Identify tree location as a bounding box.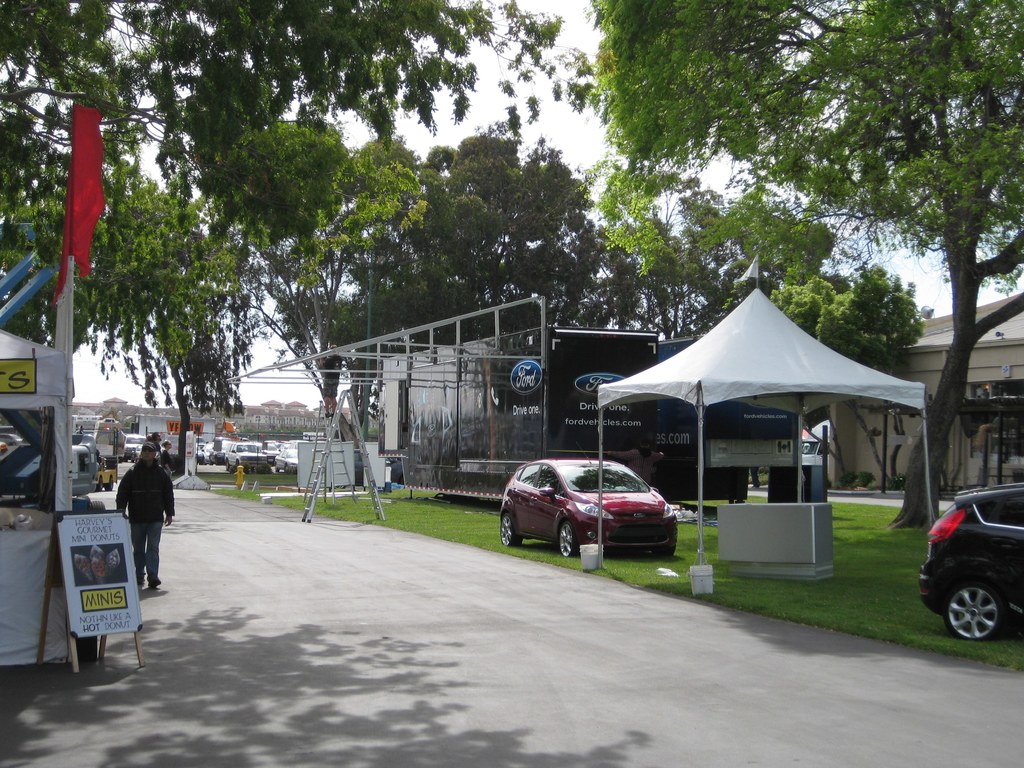
bbox=[604, 0, 1023, 524].
